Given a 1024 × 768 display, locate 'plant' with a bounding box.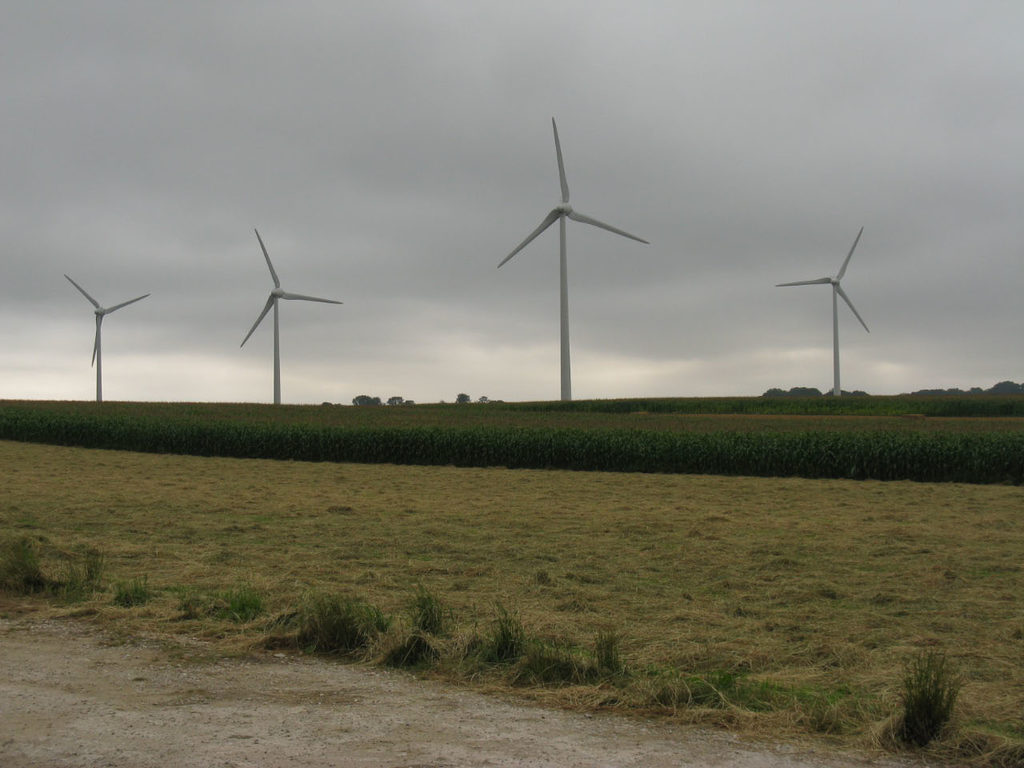
Located: Rect(894, 648, 970, 748).
